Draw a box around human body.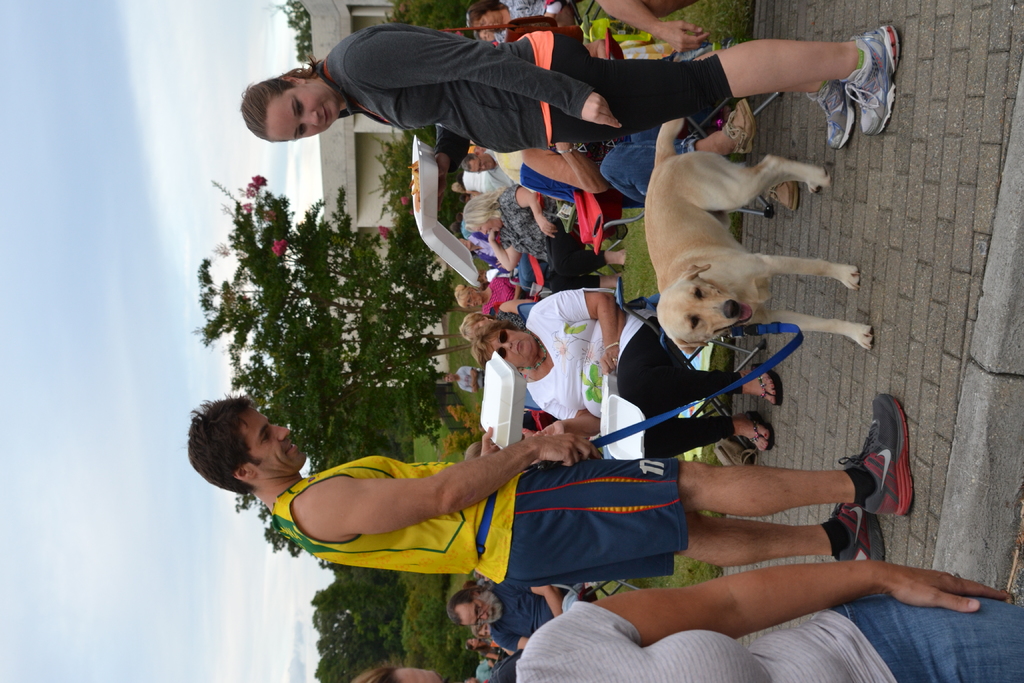
(322,26,902,158).
